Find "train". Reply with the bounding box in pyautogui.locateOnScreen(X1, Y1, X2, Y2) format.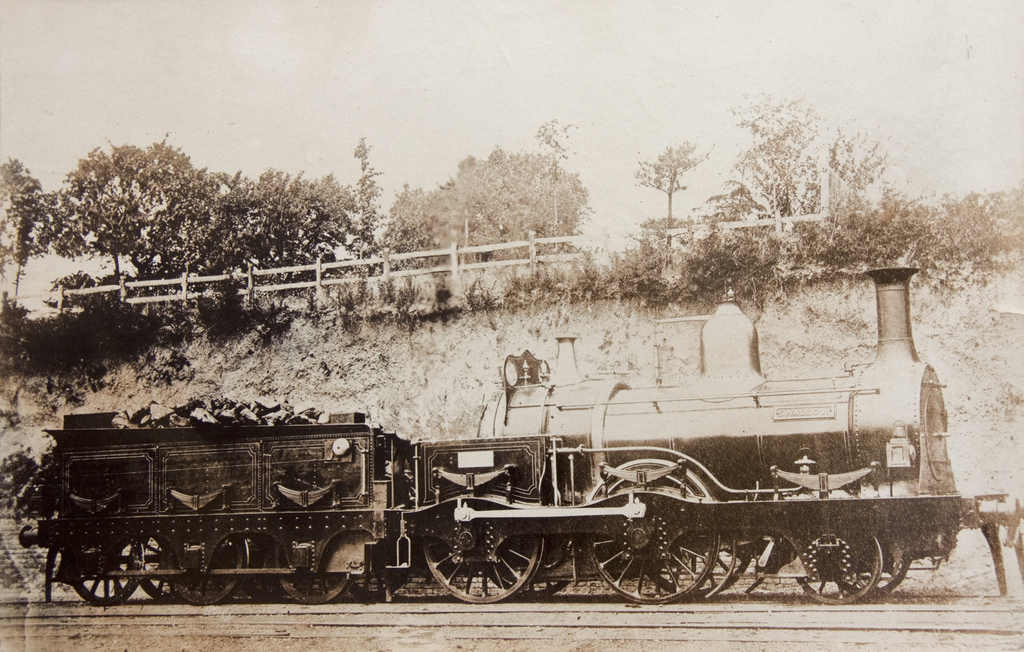
pyautogui.locateOnScreen(5, 270, 1023, 605).
